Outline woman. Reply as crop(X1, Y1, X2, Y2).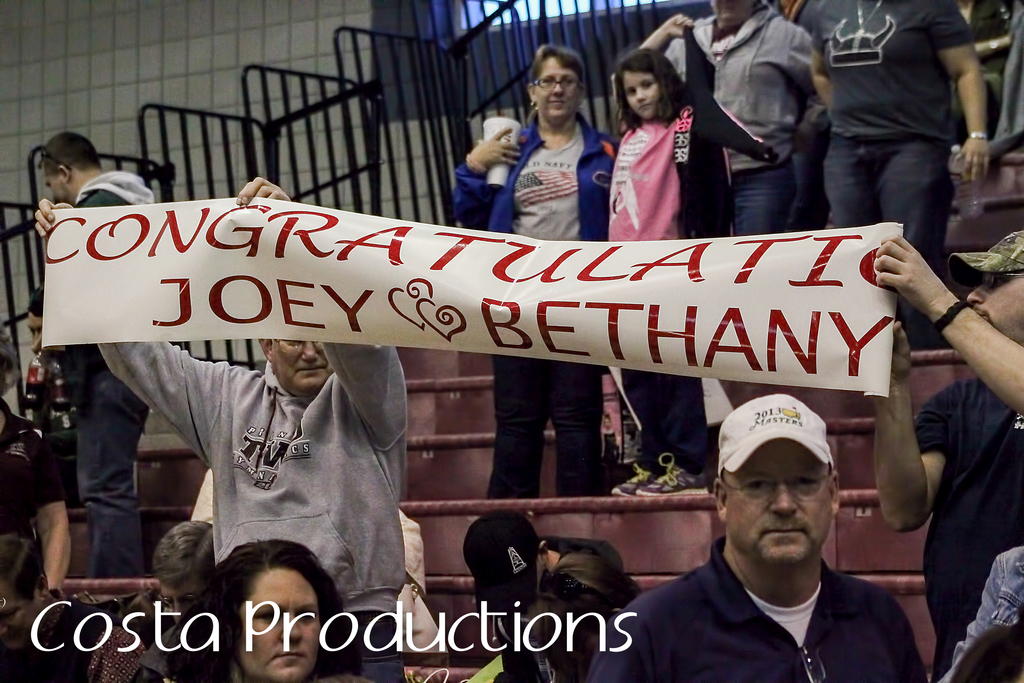
crop(452, 40, 618, 496).
